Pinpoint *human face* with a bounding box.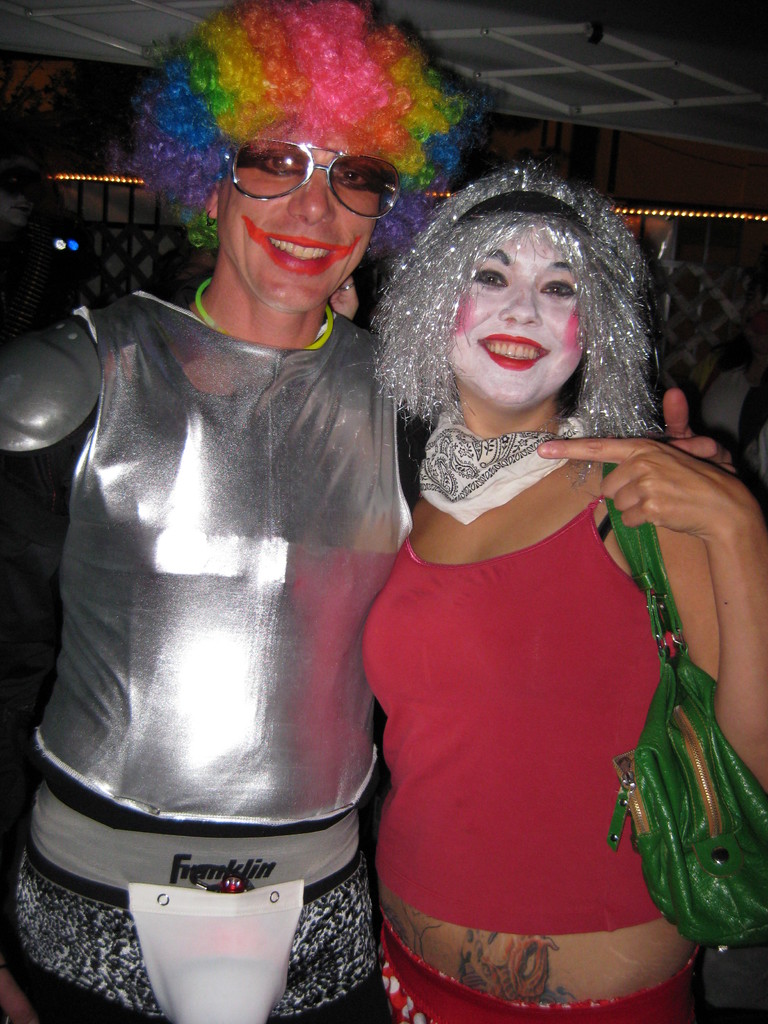
box(214, 113, 387, 314).
